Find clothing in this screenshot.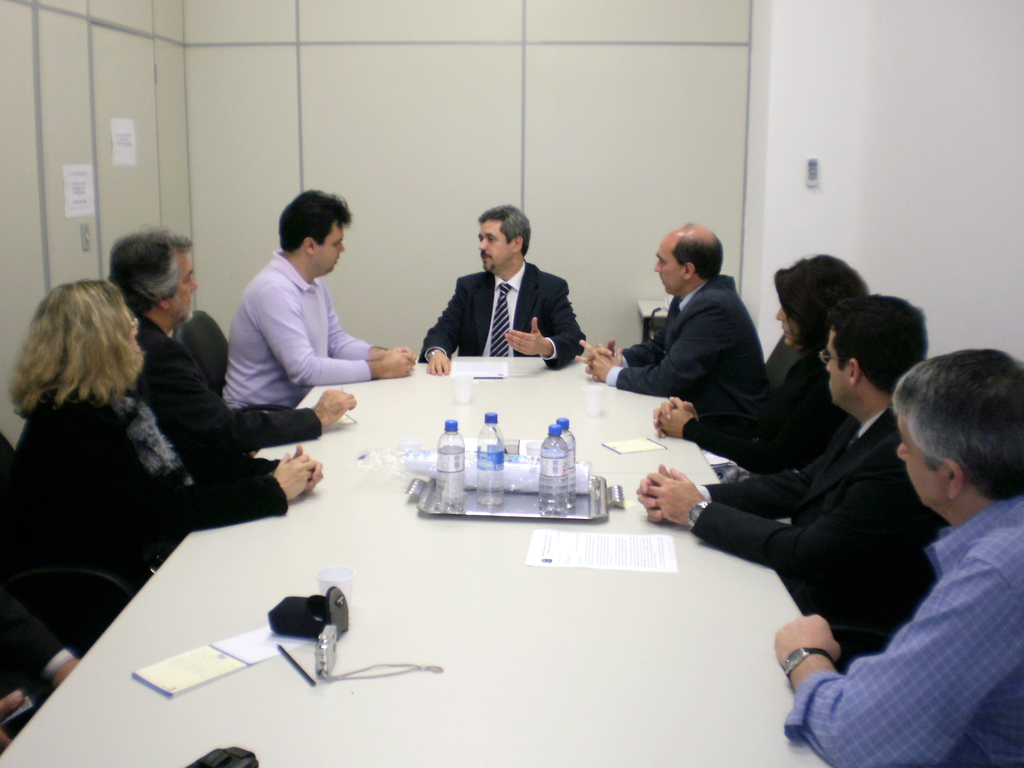
The bounding box for clothing is bbox=(689, 352, 845, 463).
